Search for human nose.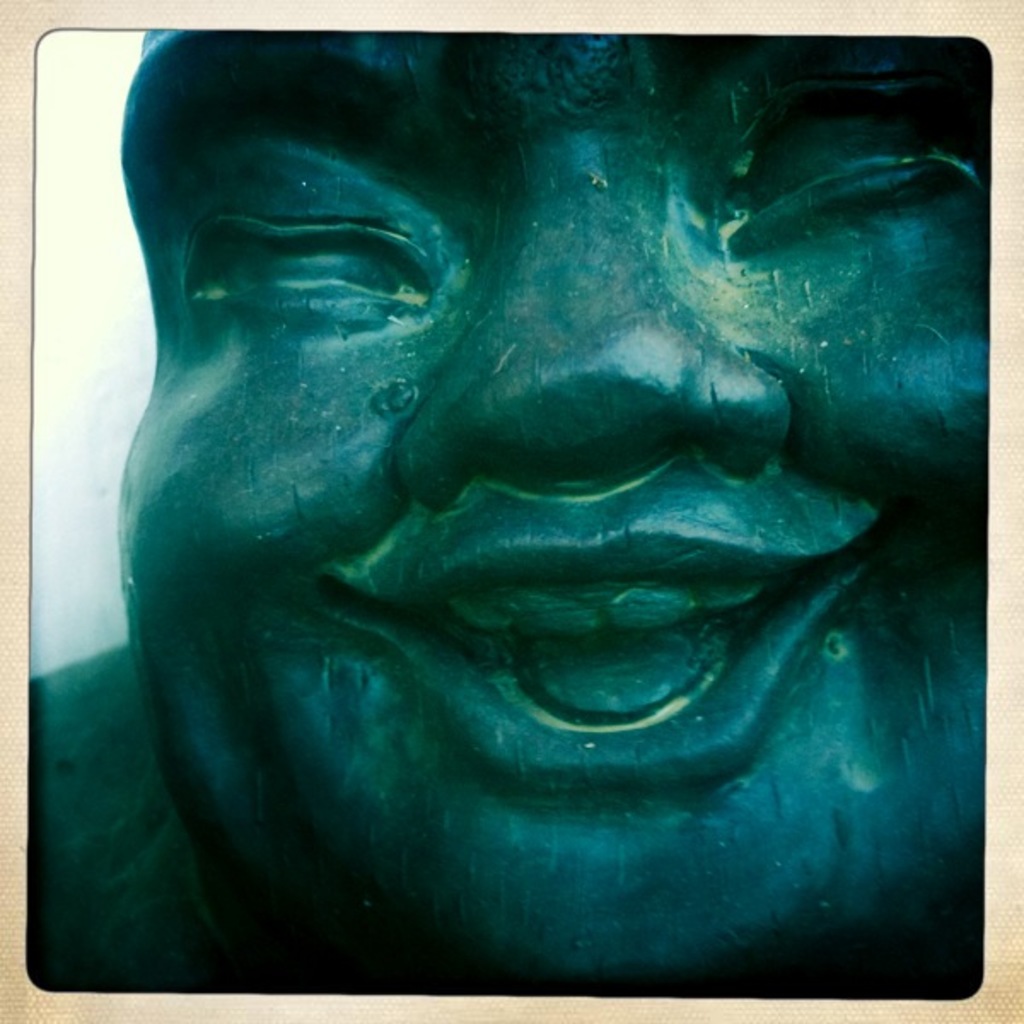
Found at [x1=393, y1=150, x2=792, y2=510].
